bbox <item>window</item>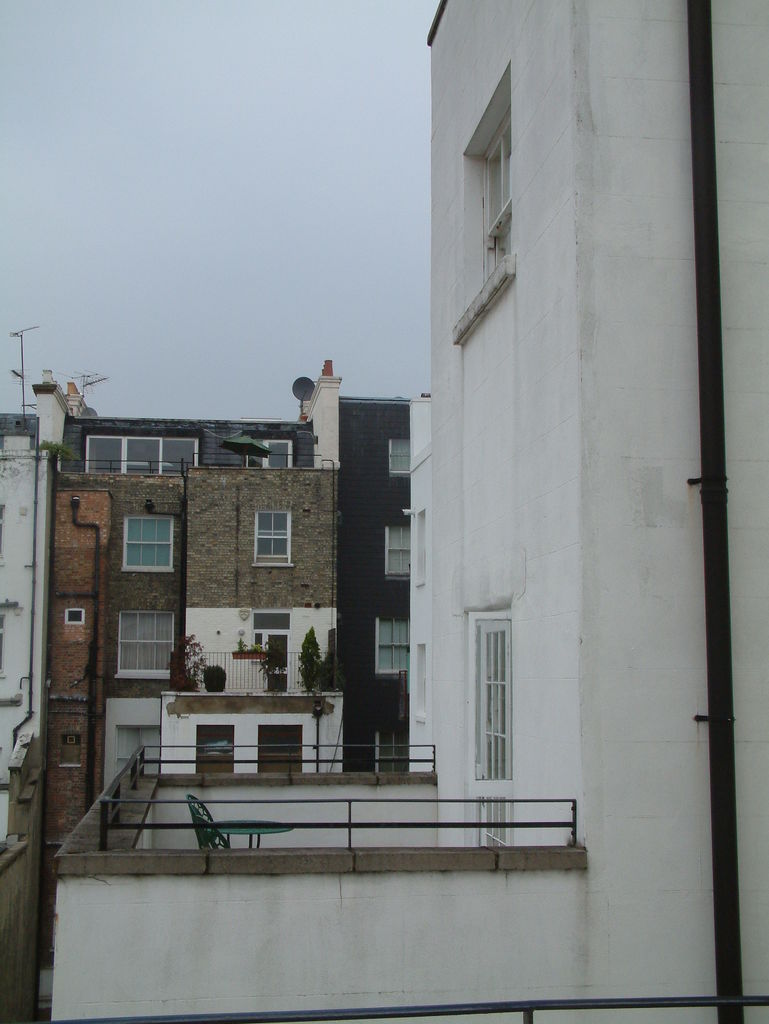
region(65, 607, 85, 627)
